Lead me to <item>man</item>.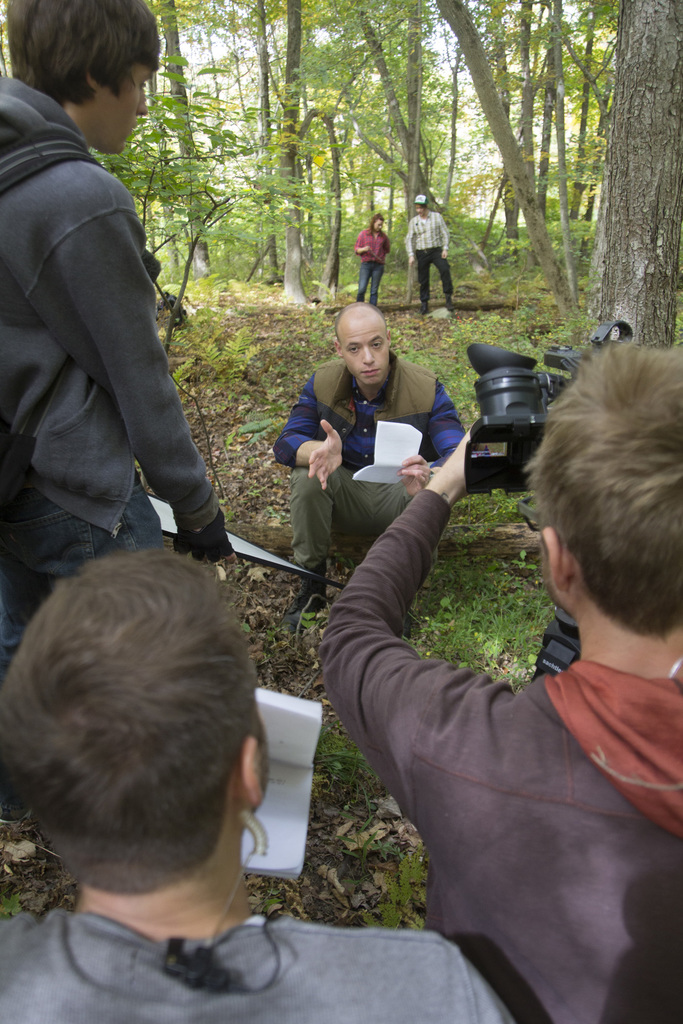
Lead to rect(322, 342, 682, 1021).
